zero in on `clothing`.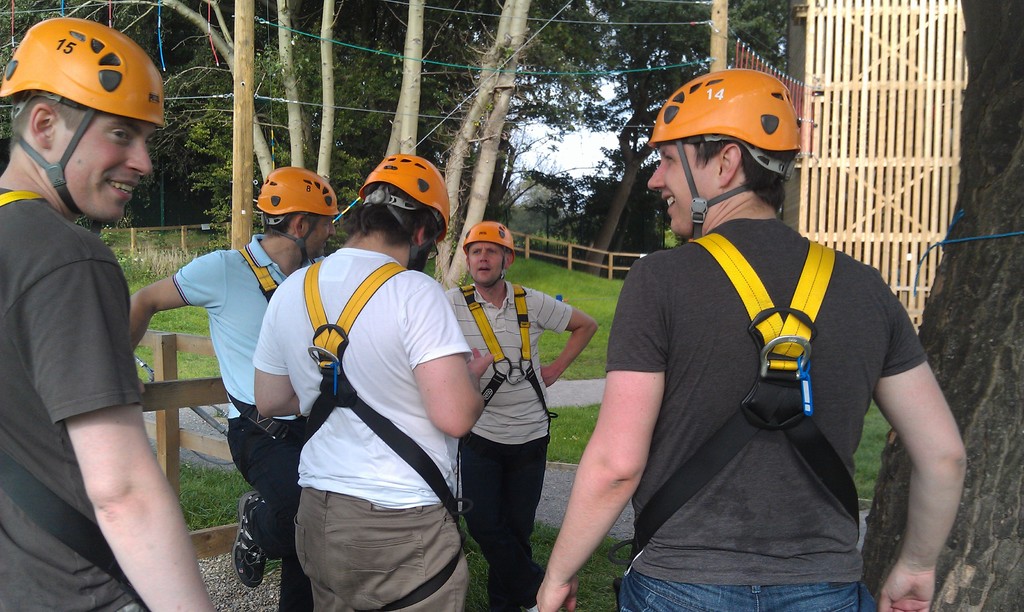
Zeroed in: [173, 234, 326, 426].
